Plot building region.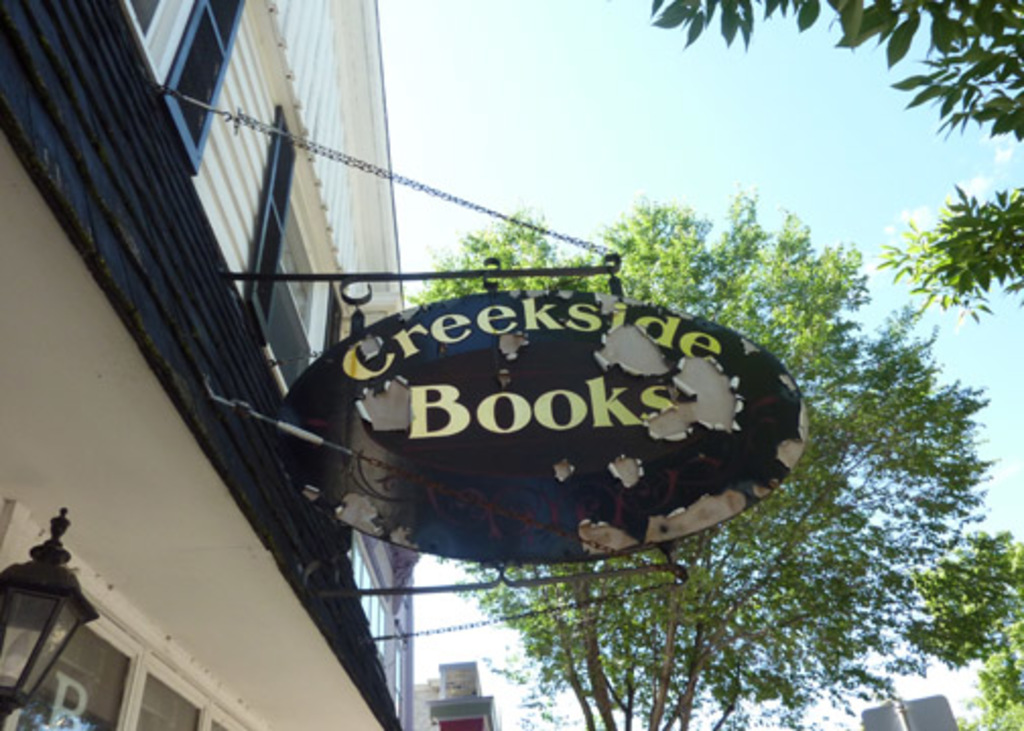
Plotted at bbox(441, 662, 482, 686).
